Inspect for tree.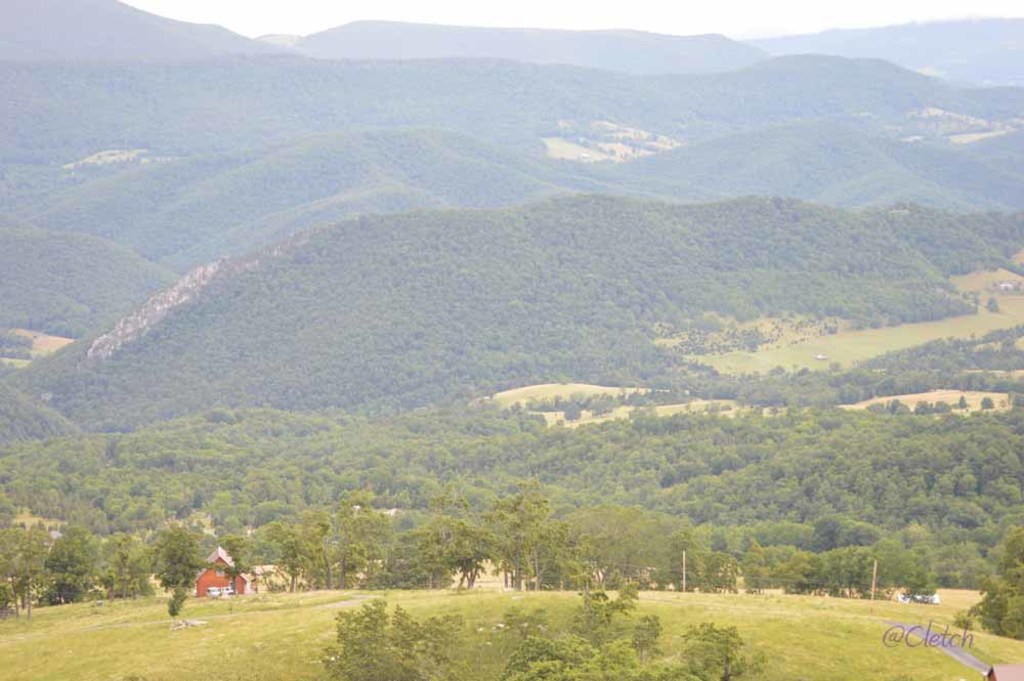
Inspection: bbox=[893, 548, 949, 603].
